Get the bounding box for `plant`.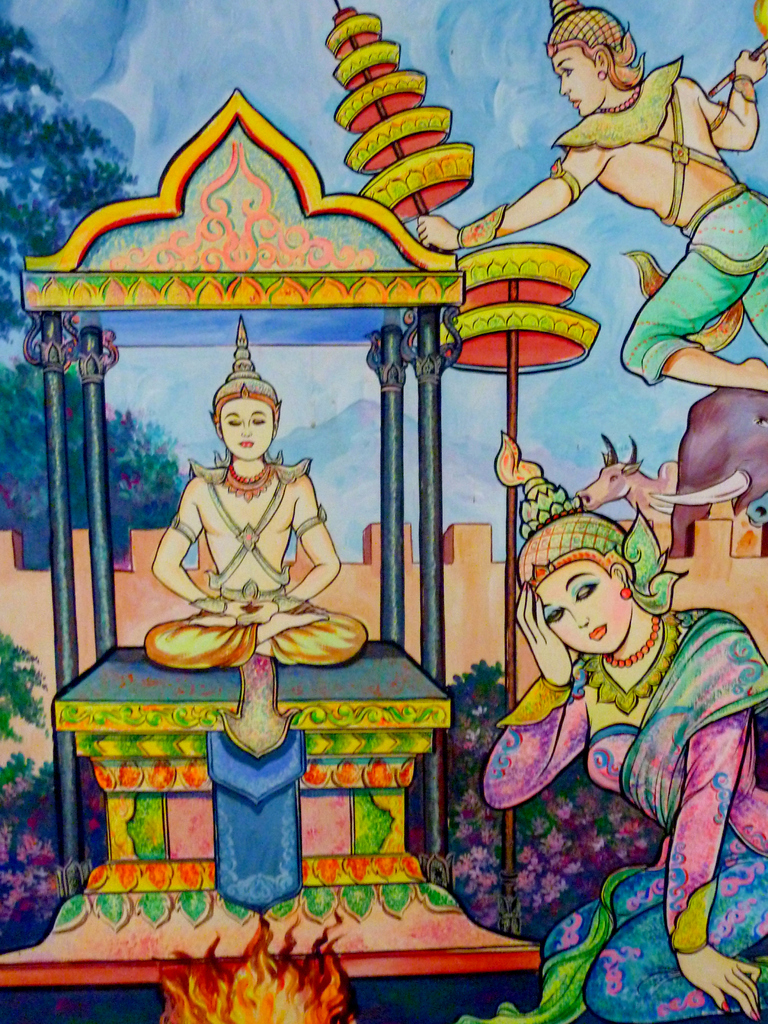
select_region(0, 630, 58, 747).
